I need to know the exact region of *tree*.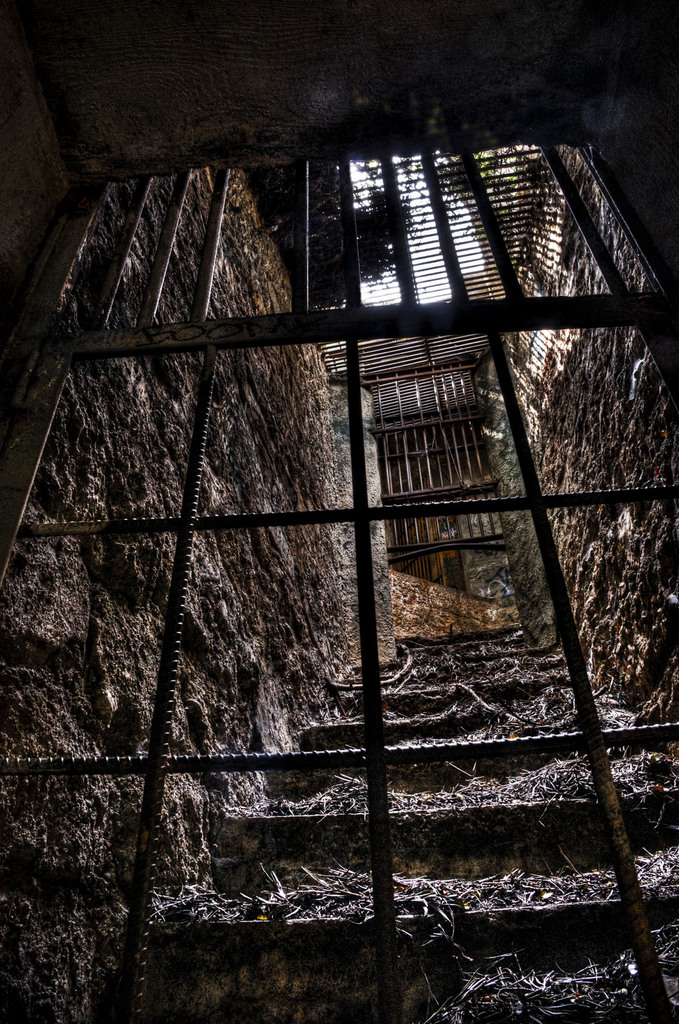
Region: 236:142:419:306.
